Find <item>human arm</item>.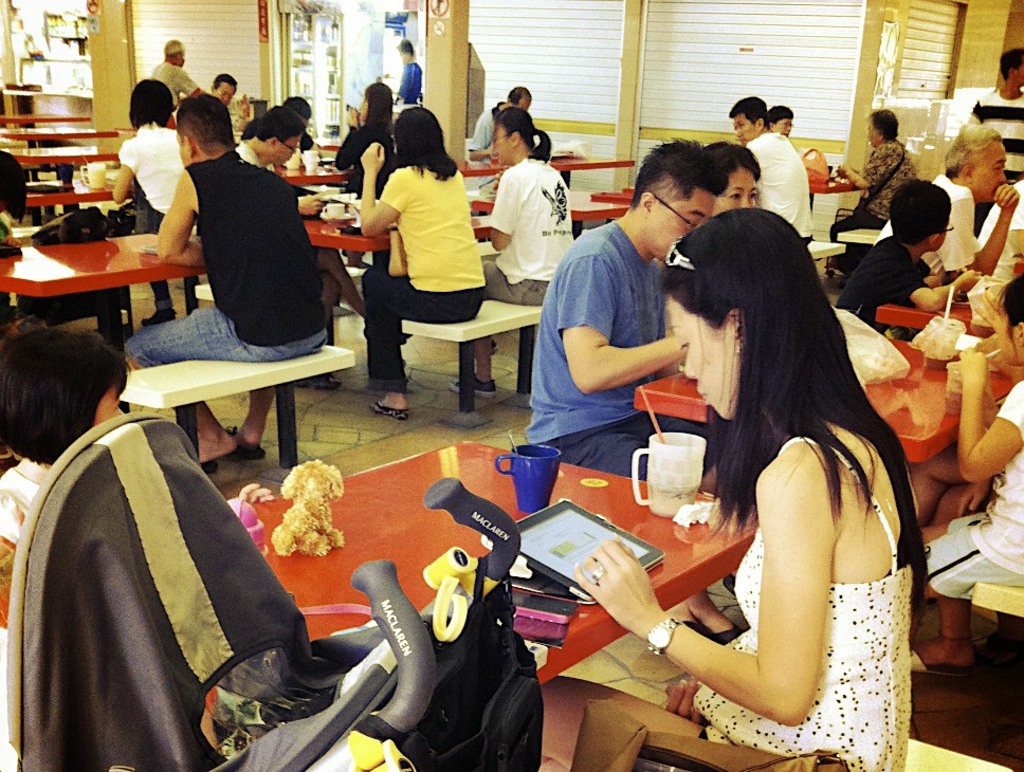
select_region(657, 445, 854, 728).
